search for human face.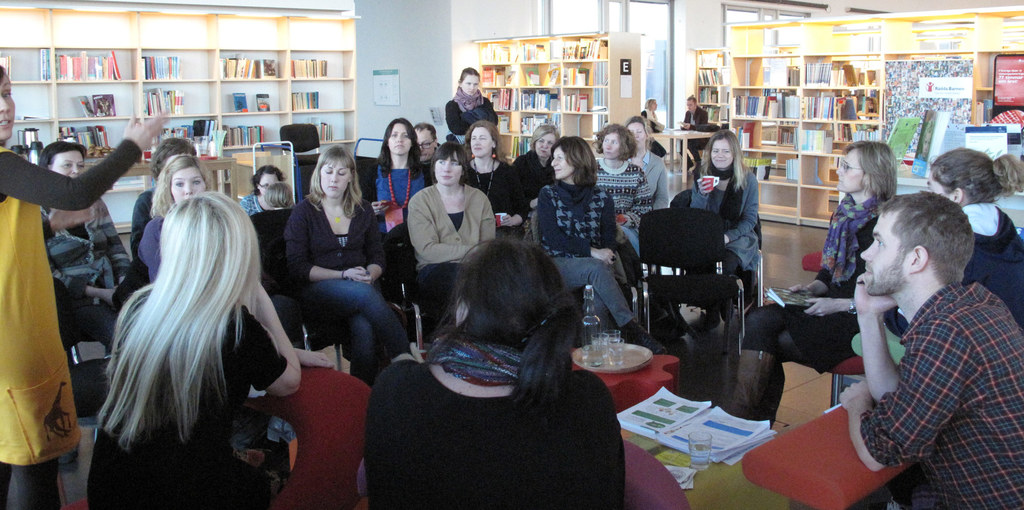
Found at 434, 154, 462, 183.
